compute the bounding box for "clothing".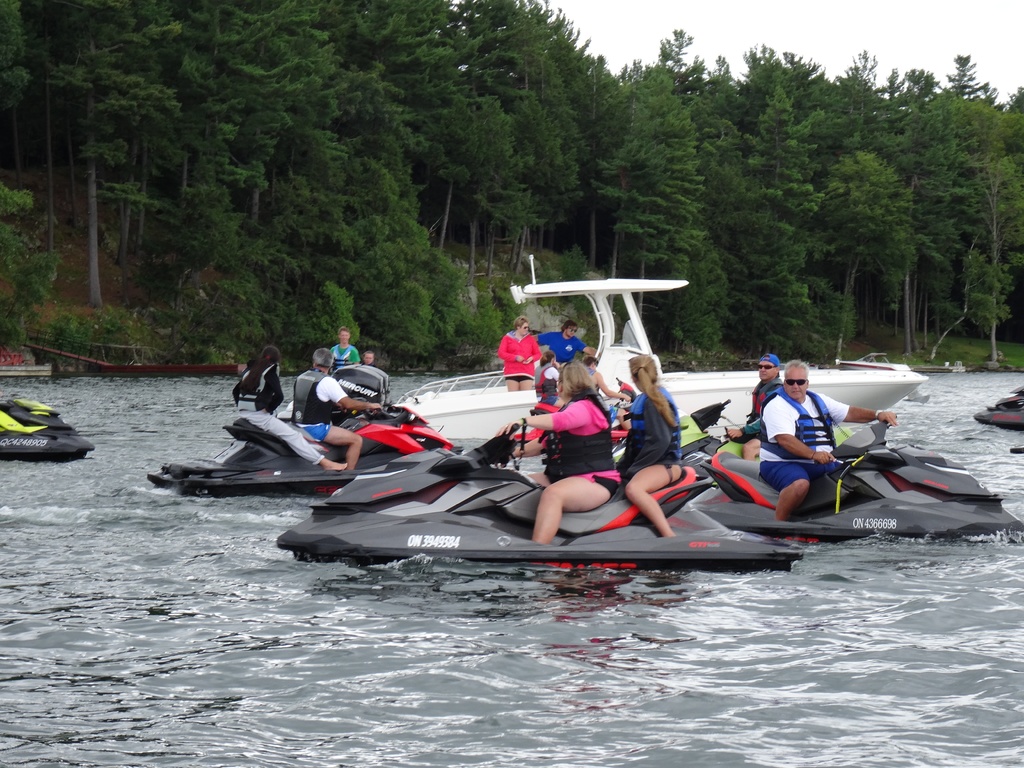
(left=538, top=328, right=586, bottom=368).
